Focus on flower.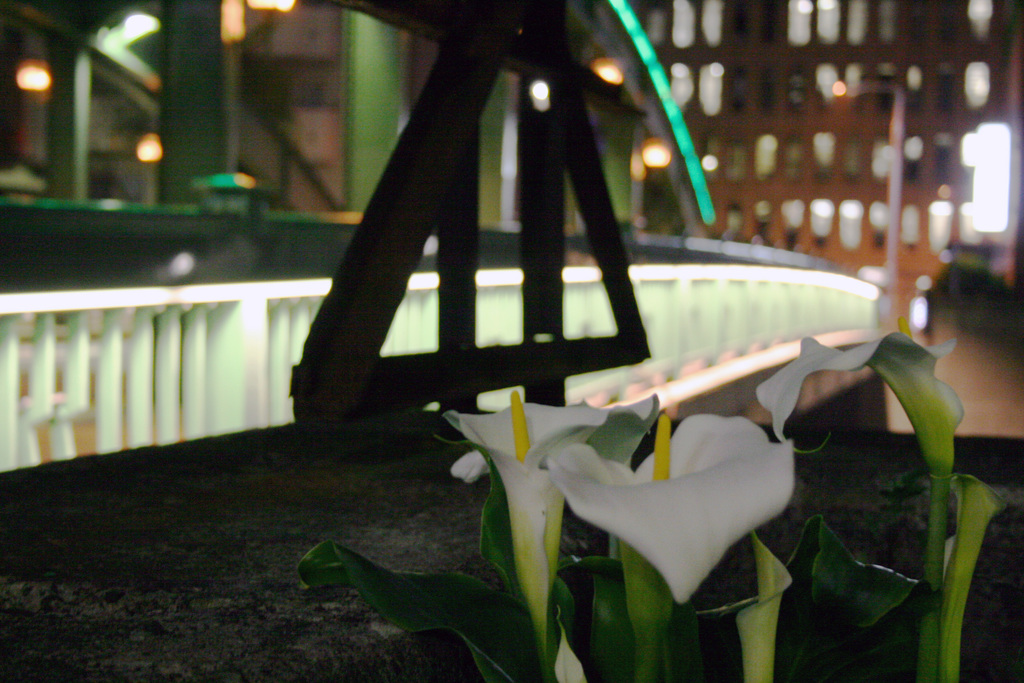
Focused at <region>547, 410, 812, 597</region>.
